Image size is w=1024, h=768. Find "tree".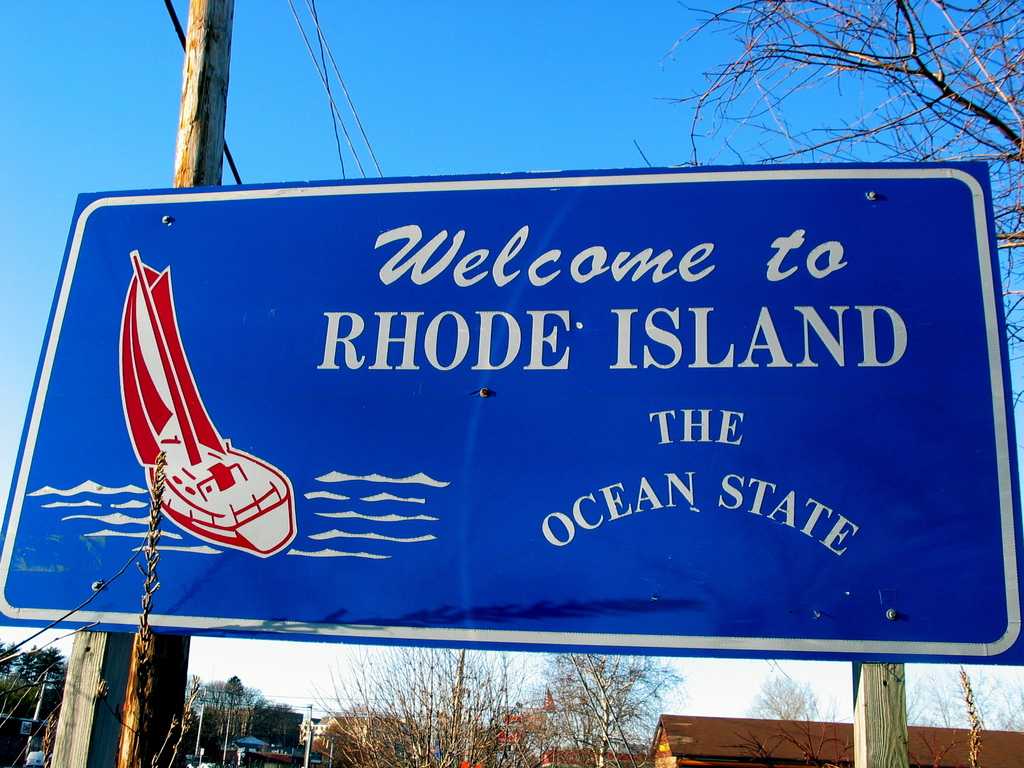
bbox=(519, 692, 568, 767).
